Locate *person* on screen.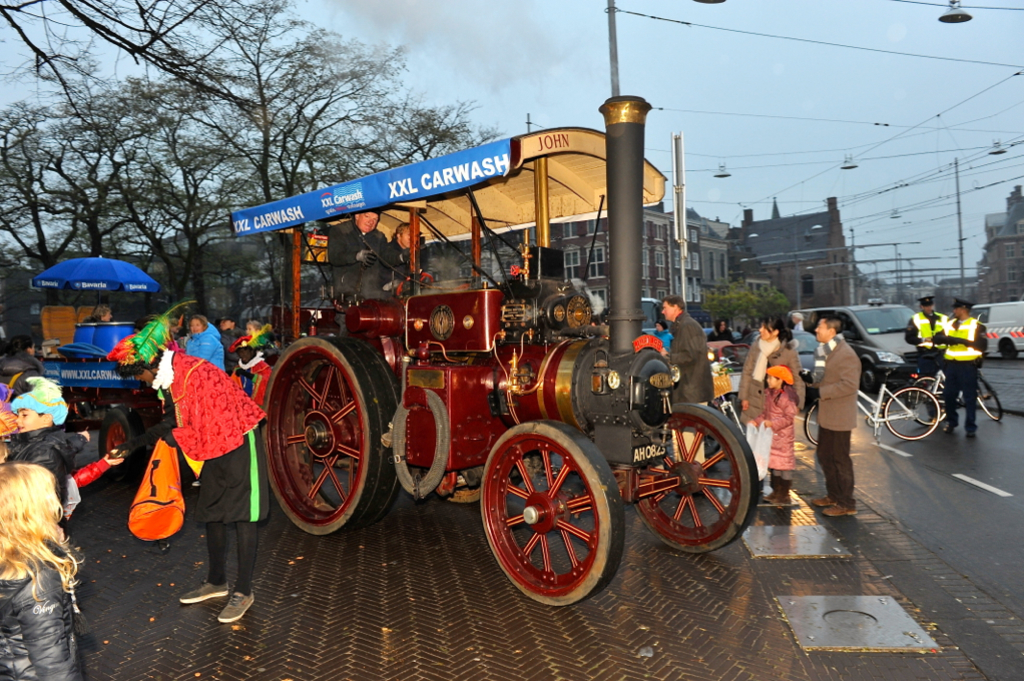
On screen at l=65, t=303, r=106, b=362.
